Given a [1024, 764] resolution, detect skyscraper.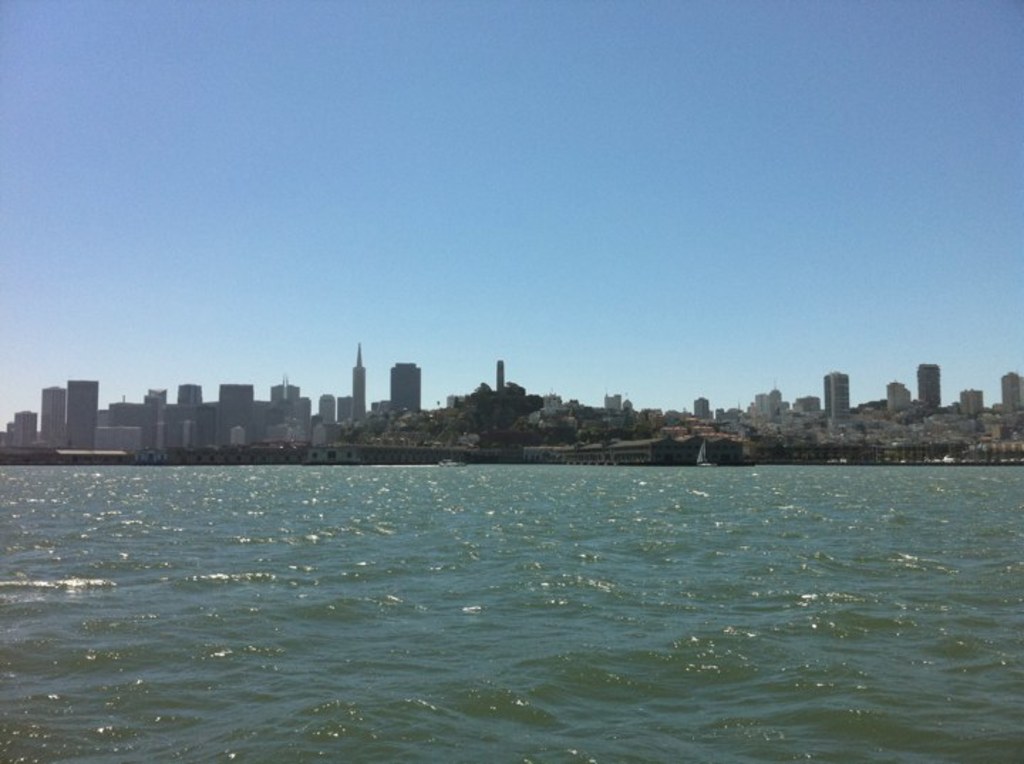
821,367,853,423.
